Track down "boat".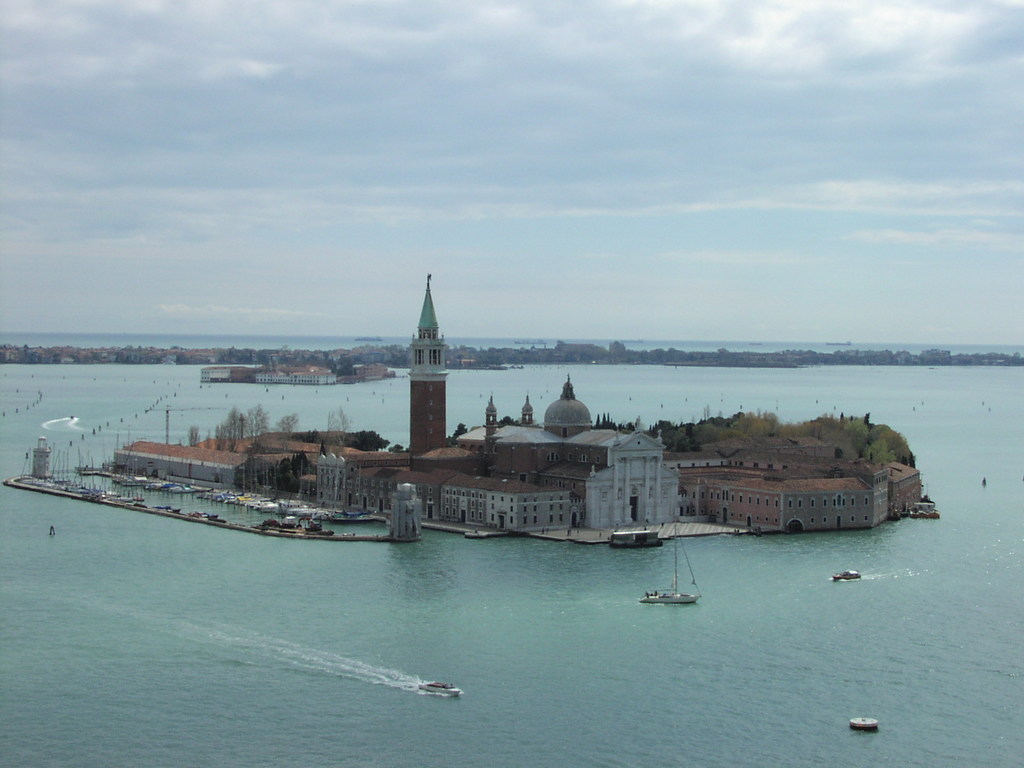
Tracked to detection(631, 551, 718, 621).
